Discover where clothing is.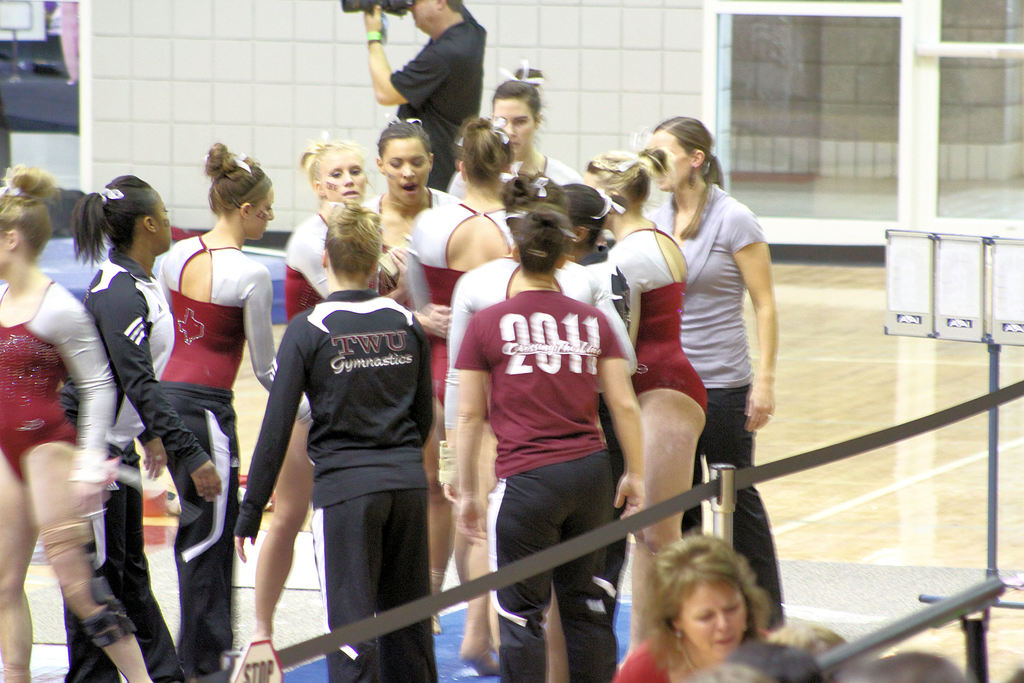
Discovered at <region>447, 152, 579, 197</region>.
